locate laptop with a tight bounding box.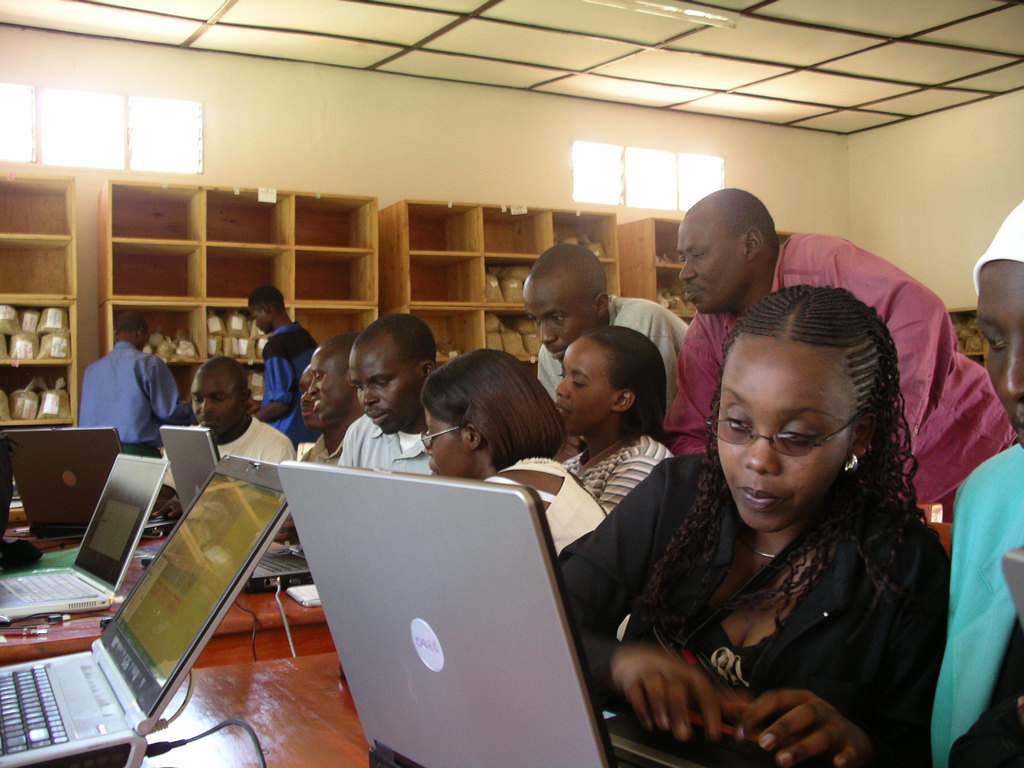
bbox=(0, 427, 126, 538).
